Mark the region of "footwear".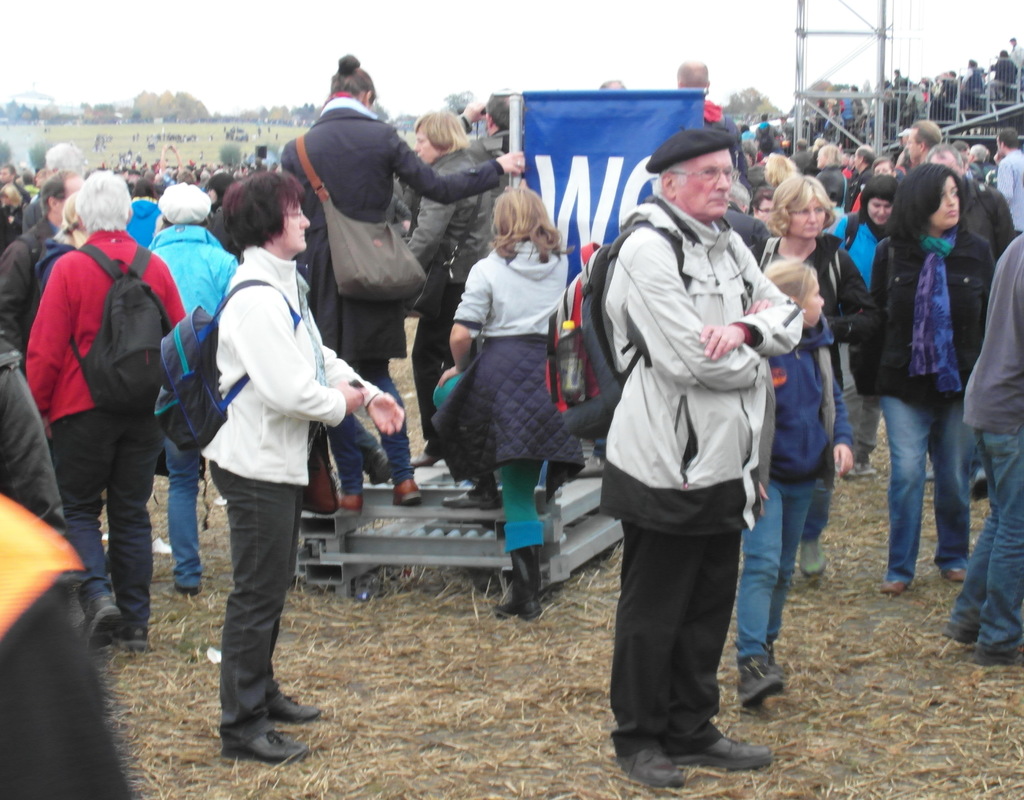
Region: 221:728:312:767.
